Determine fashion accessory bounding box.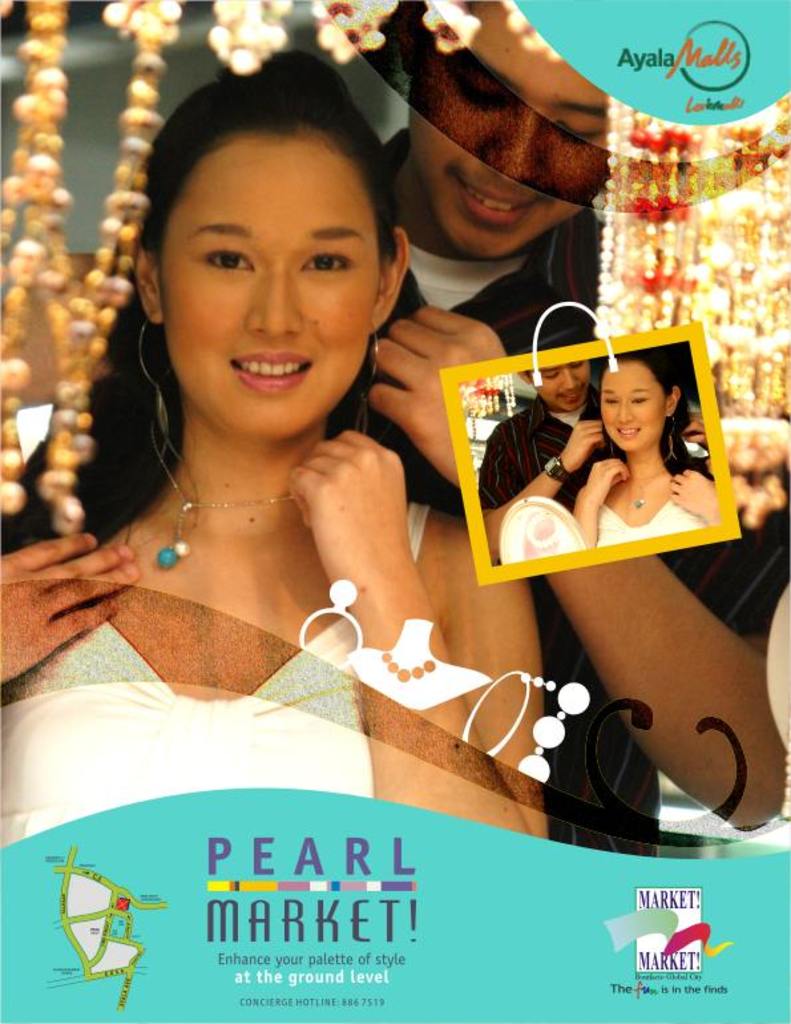
Determined: {"x1": 456, "y1": 666, "x2": 553, "y2": 757}.
